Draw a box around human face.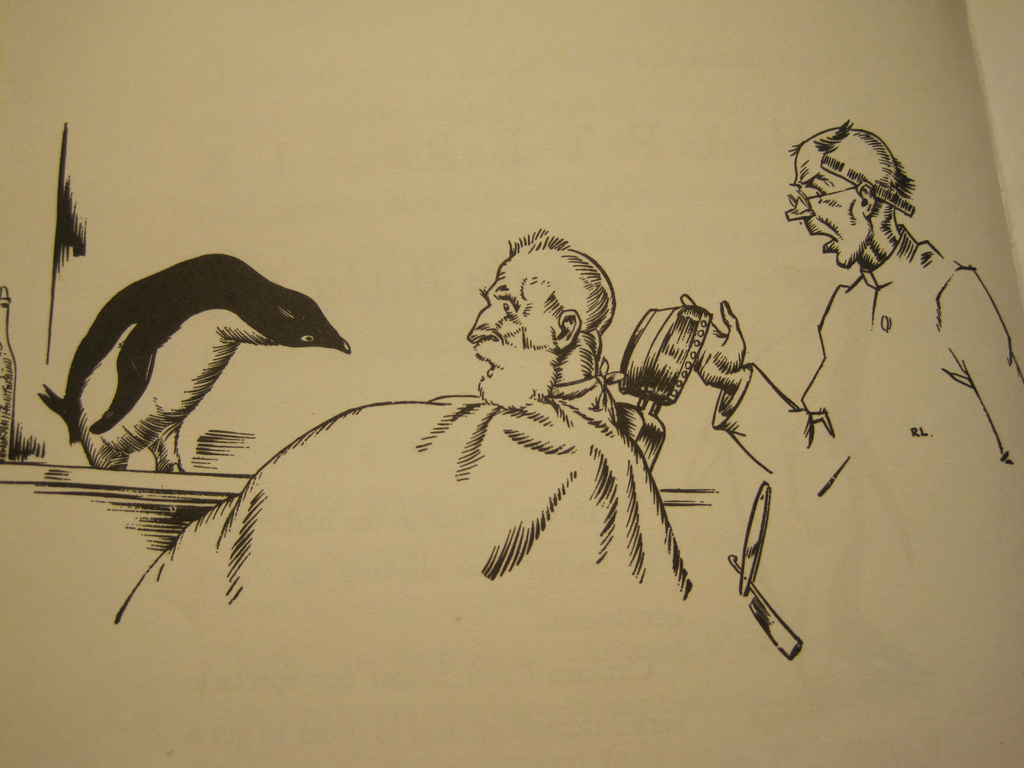
<bbox>468, 256, 556, 356</bbox>.
